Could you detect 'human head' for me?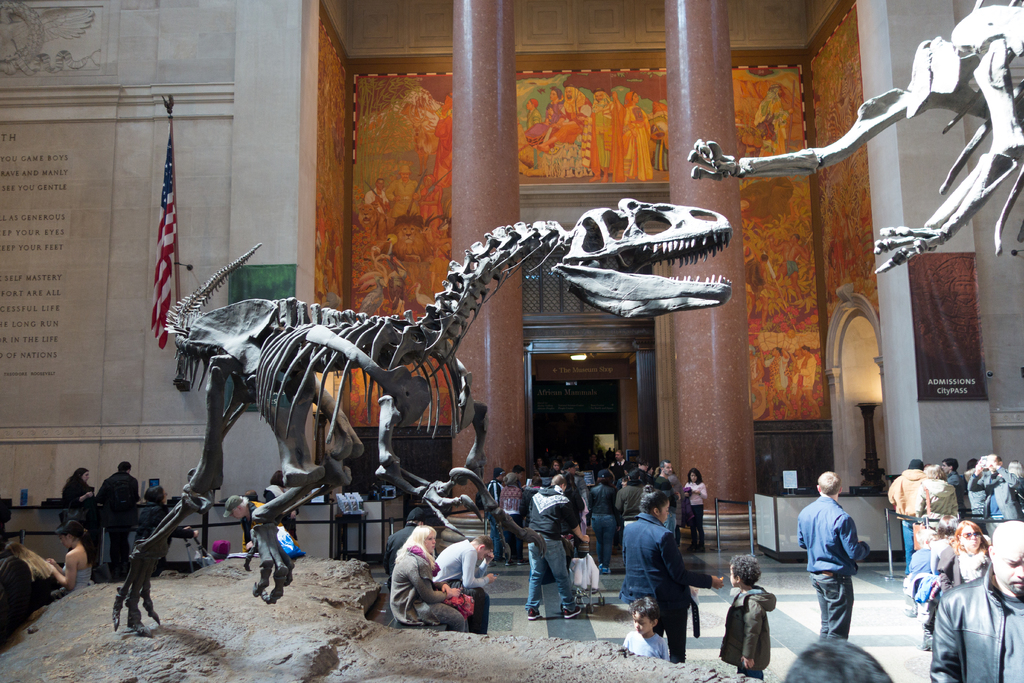
Detection result: [left=641, top=487, right=669, bottom=521].
